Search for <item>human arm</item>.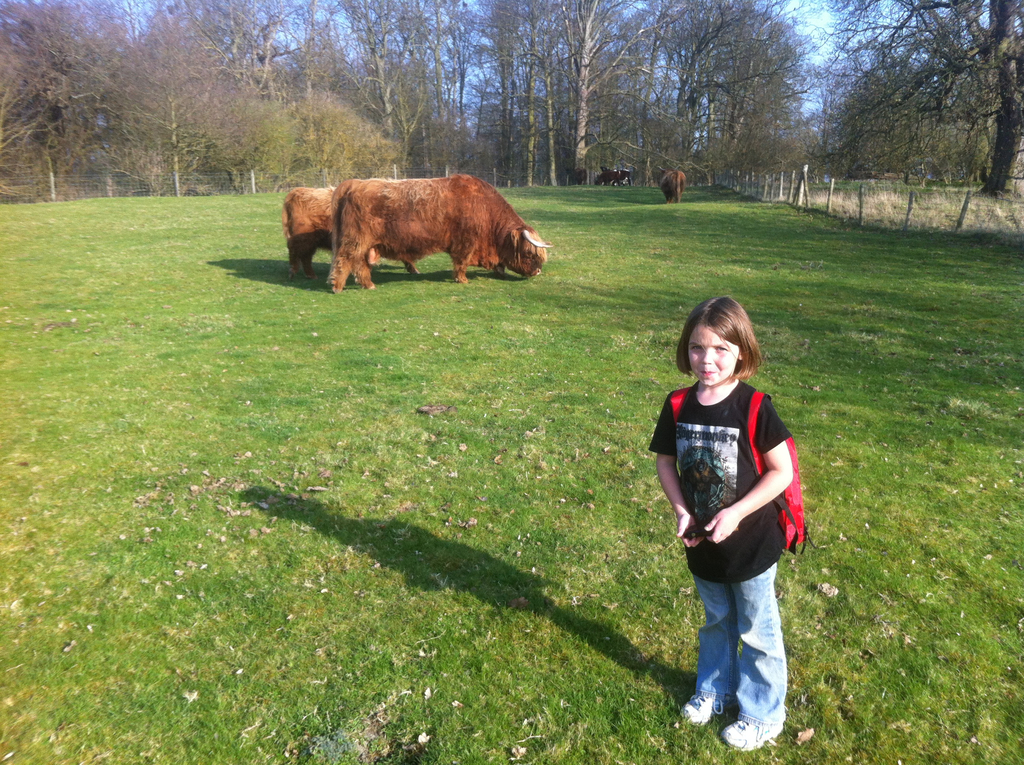
Found at Rect(648, 389, 703, 548).
